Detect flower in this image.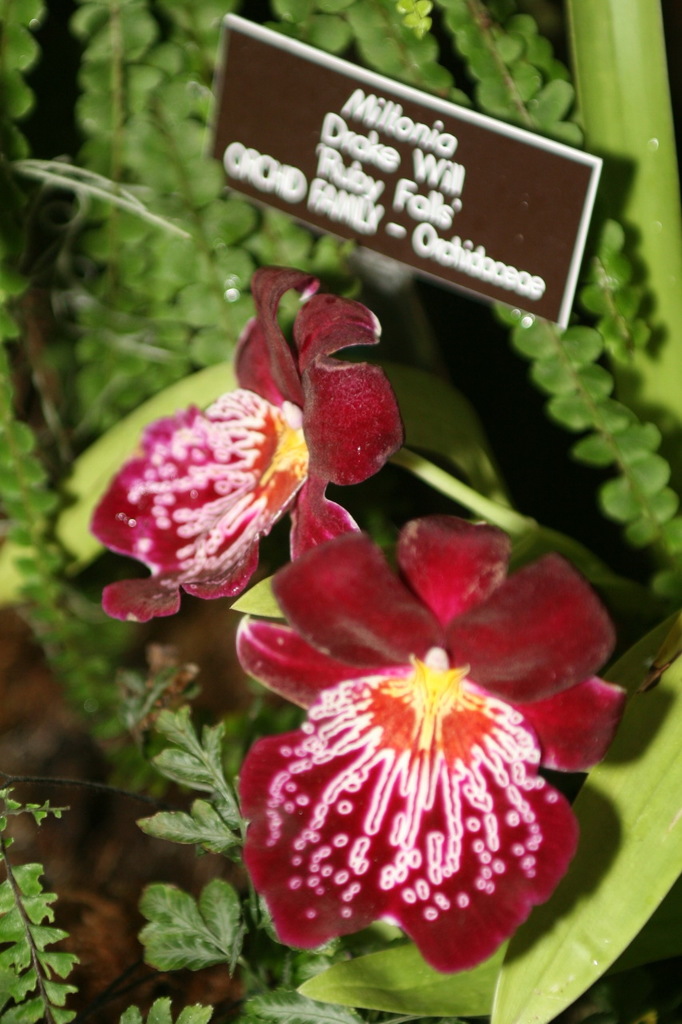
Detection: 221 494 624 968.
